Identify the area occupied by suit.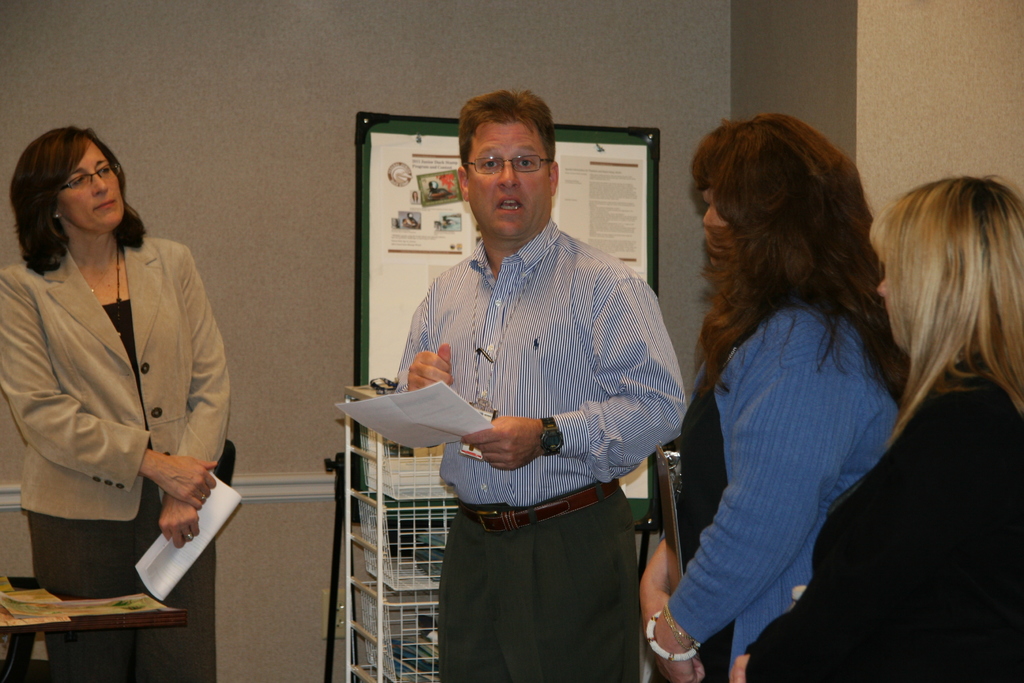
Area: [x1=12, y1=170, x2=231, y2=637].
